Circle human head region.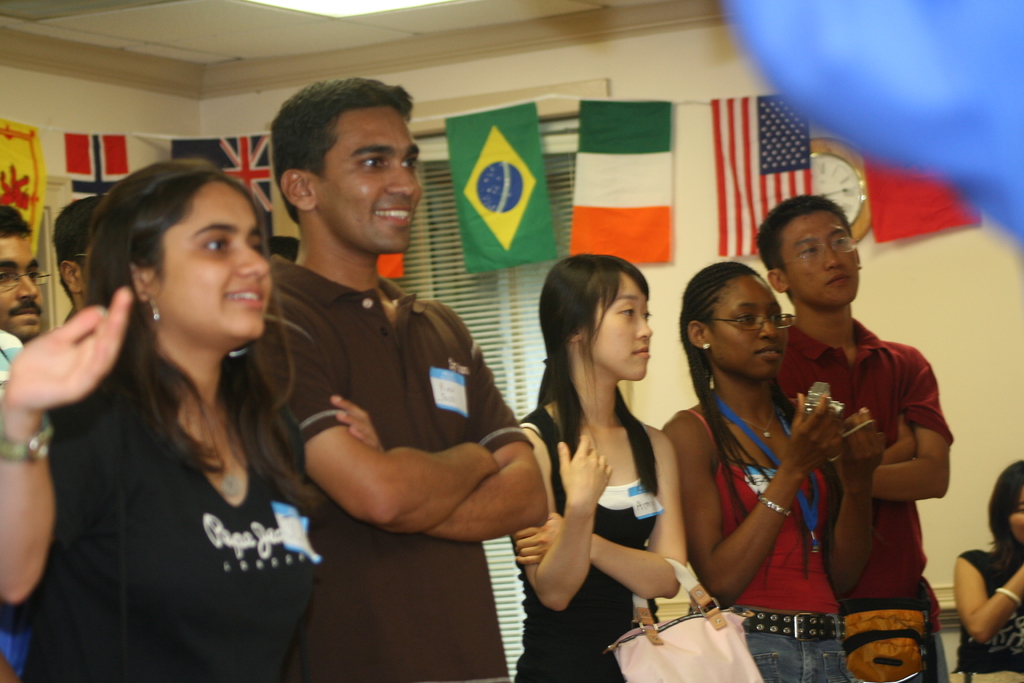
Region: {"left": 535, "top": 251, "right": 652, "bottom": 384}.
